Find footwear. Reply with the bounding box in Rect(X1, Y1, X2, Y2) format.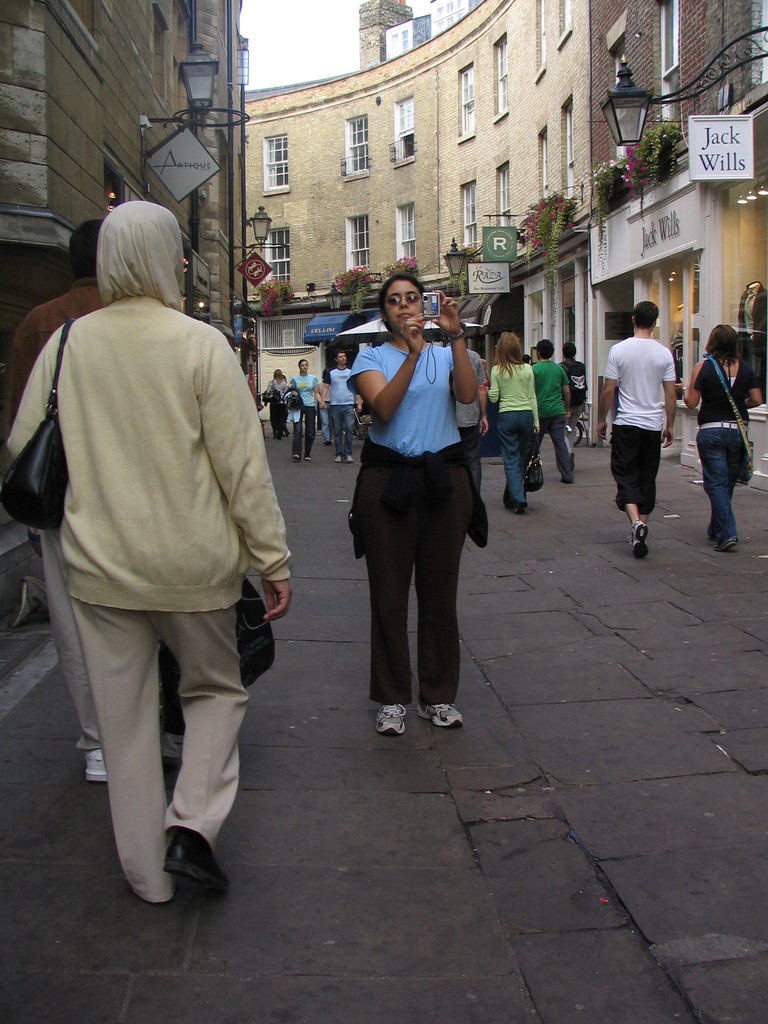
Rect(634, 520, 650, 560).
